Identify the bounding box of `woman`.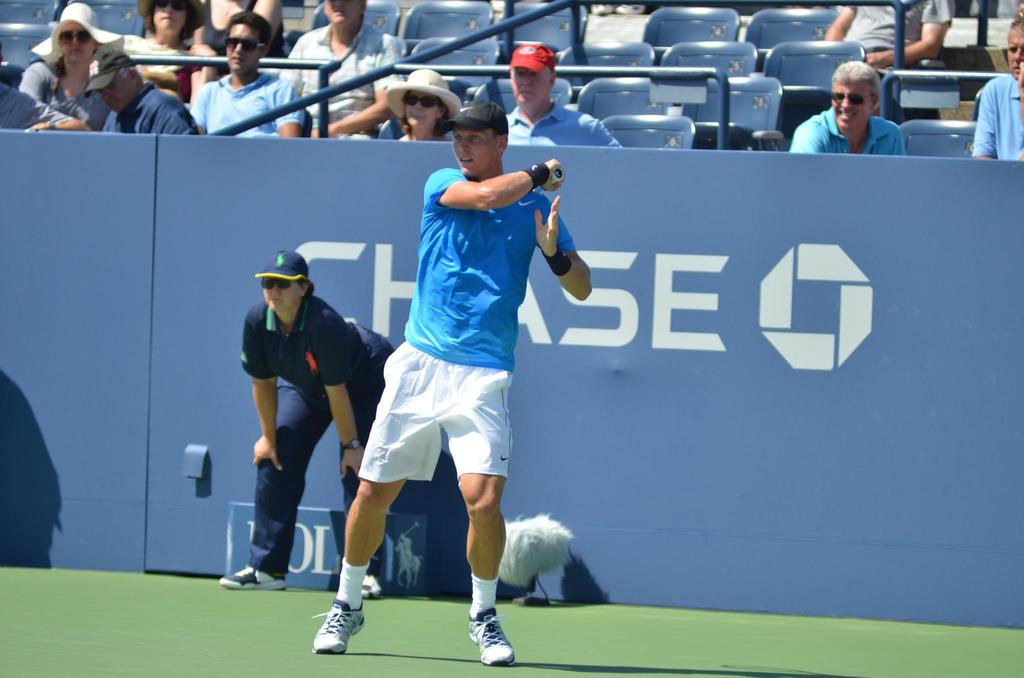
crop(20, 17, 109, 118).
